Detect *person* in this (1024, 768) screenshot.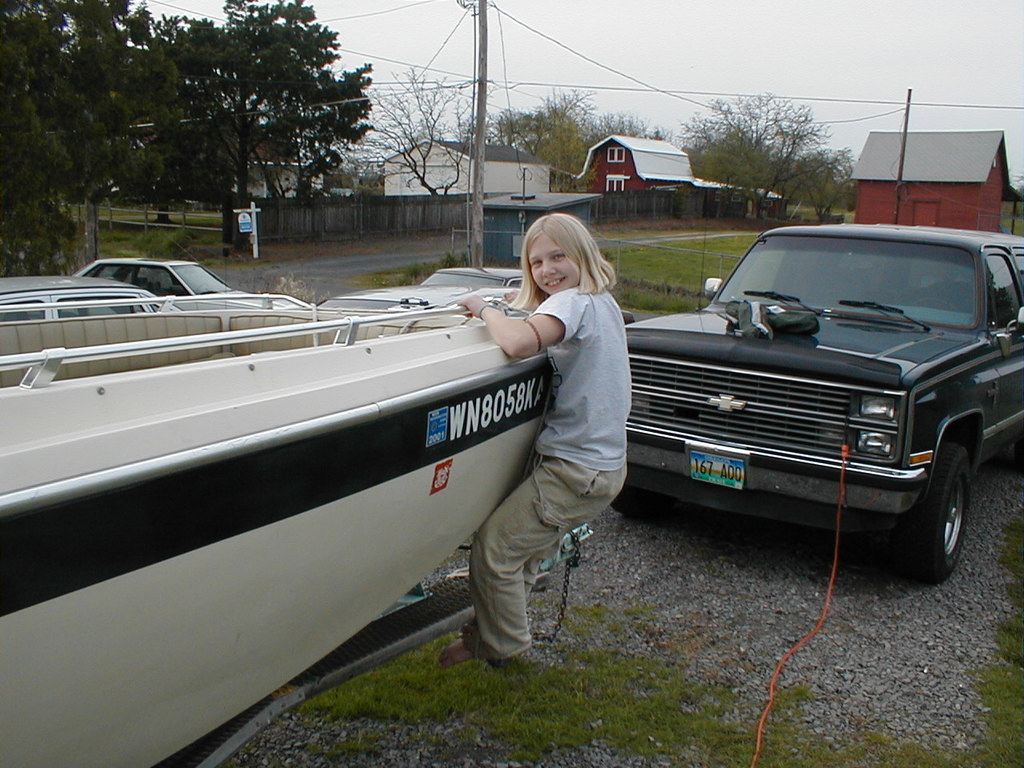
Detection: (x1=491, y1=194, x2=647, y2=680).
